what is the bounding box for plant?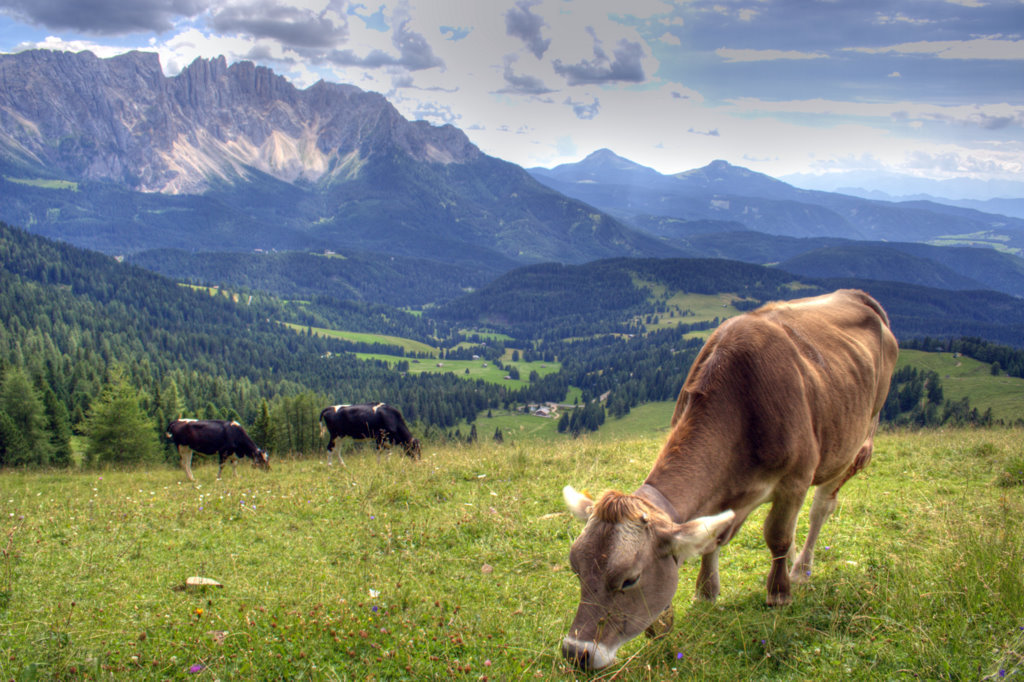
left=406, top=232, right=833, bottom=461.
